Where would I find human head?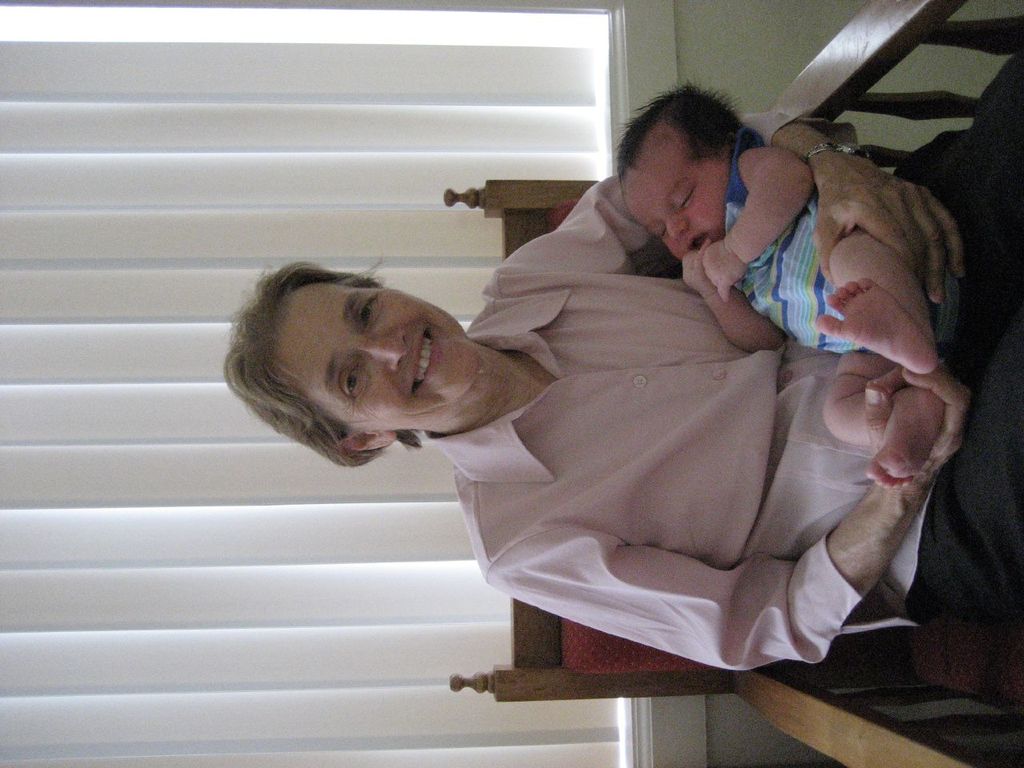
At 222 252 482 470.
